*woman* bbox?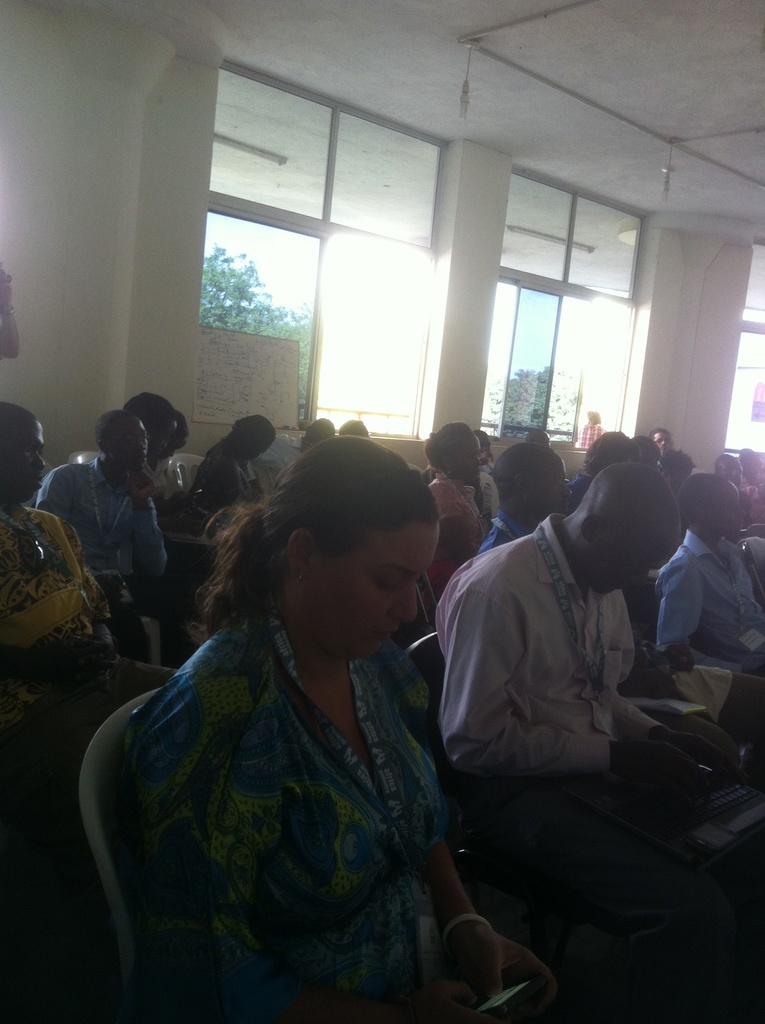
box=[629, 430, 665, 477]
